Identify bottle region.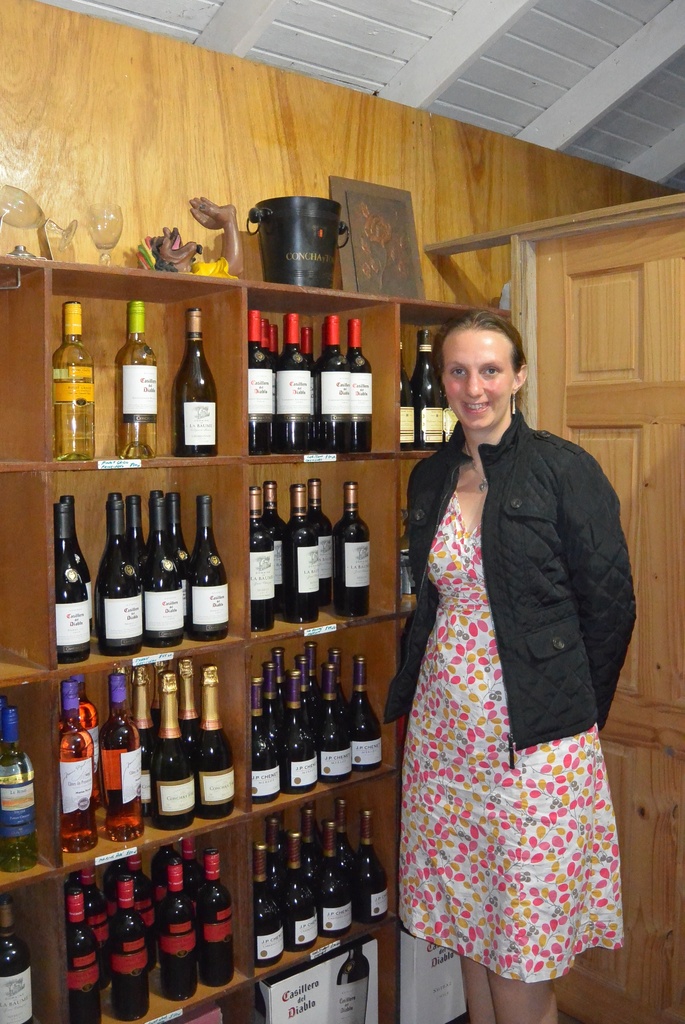
Region: {"left": 116, "top": 302, "right": 157, "bottom": 461}.
